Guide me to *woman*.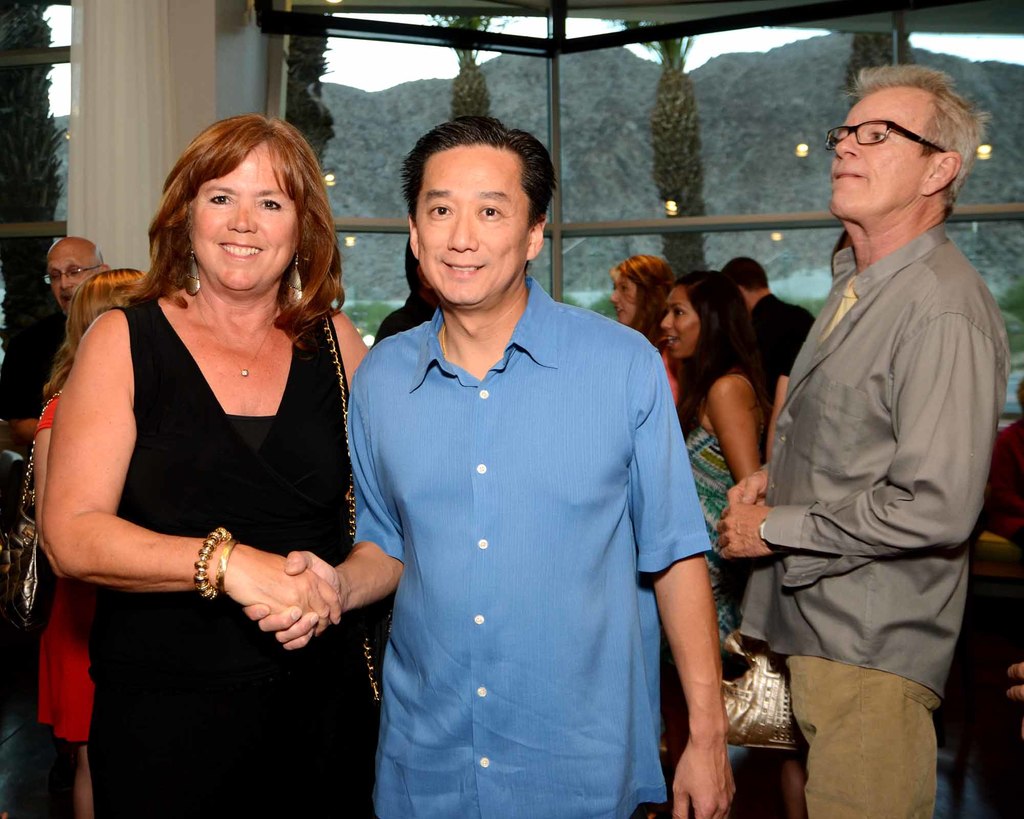
Guidance: Rect(610, 253, 678, 405).
